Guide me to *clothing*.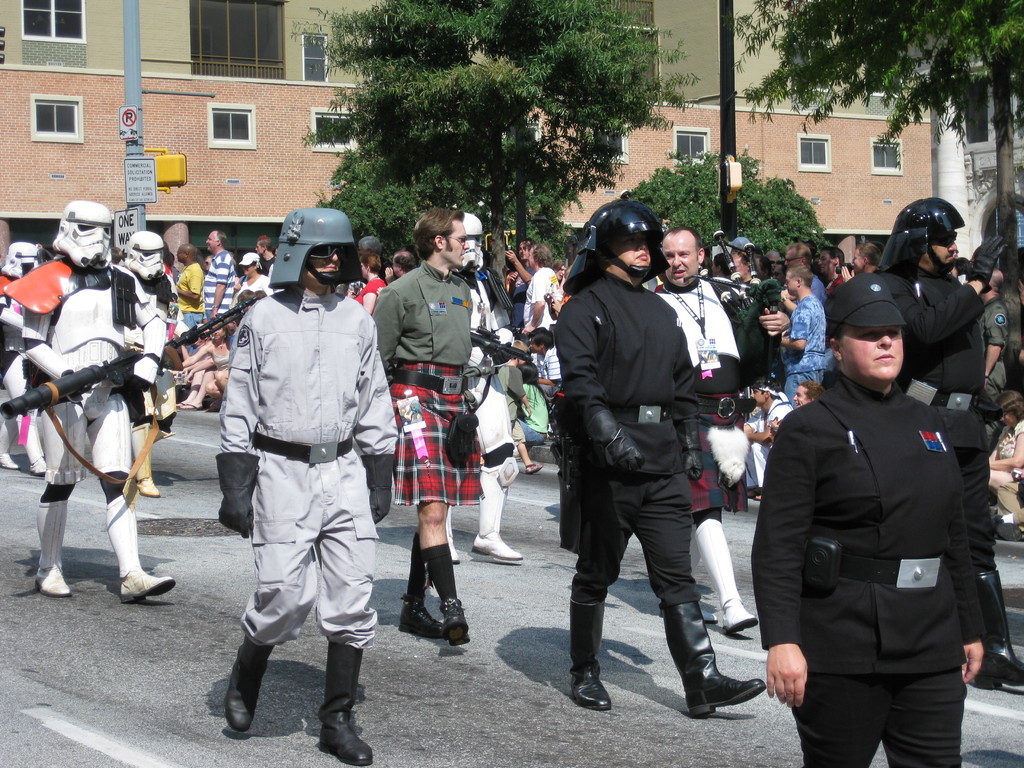
Guidance: l=561, t=274, r=703, b=604.
